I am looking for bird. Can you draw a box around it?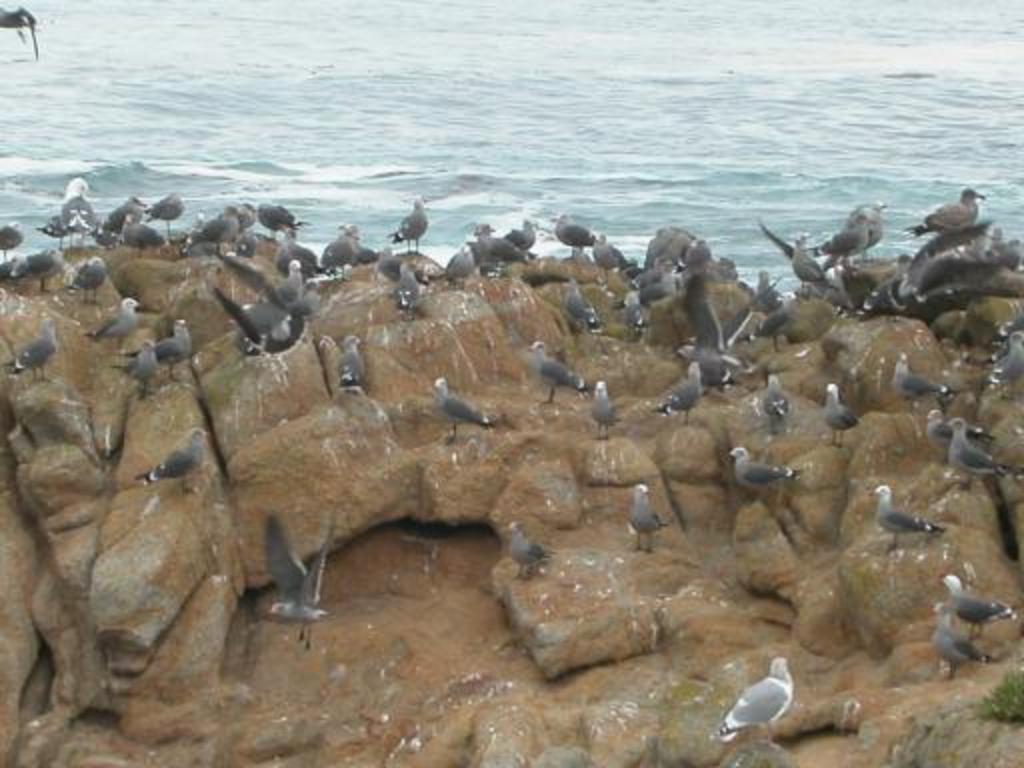
Sure, the bounding box is crop(590, 378, 622, 442).
